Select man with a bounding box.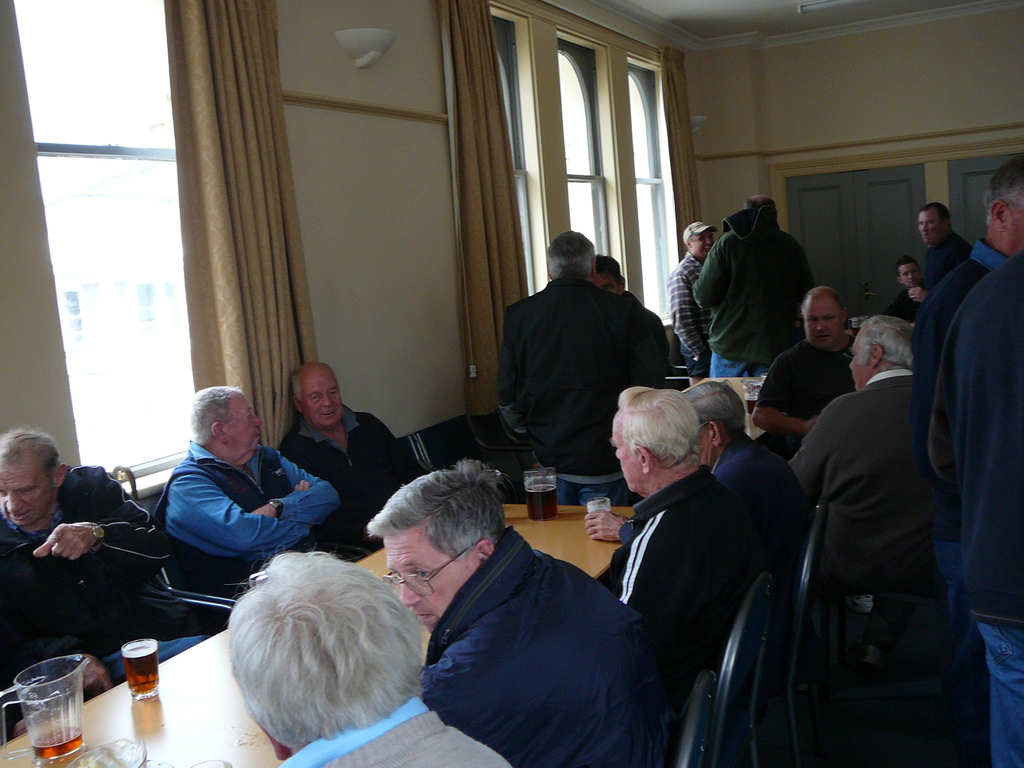
(left=588, top=379, right=810, bottom=602).
